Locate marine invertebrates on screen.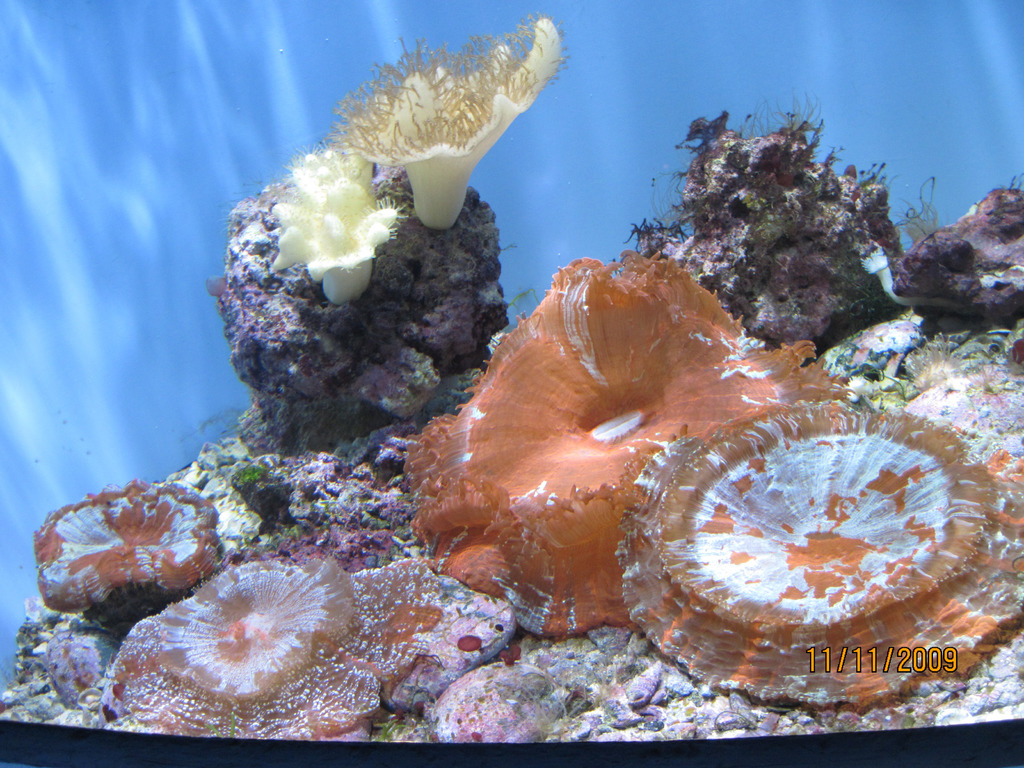
On screen at [310, 13, 568, 233].
